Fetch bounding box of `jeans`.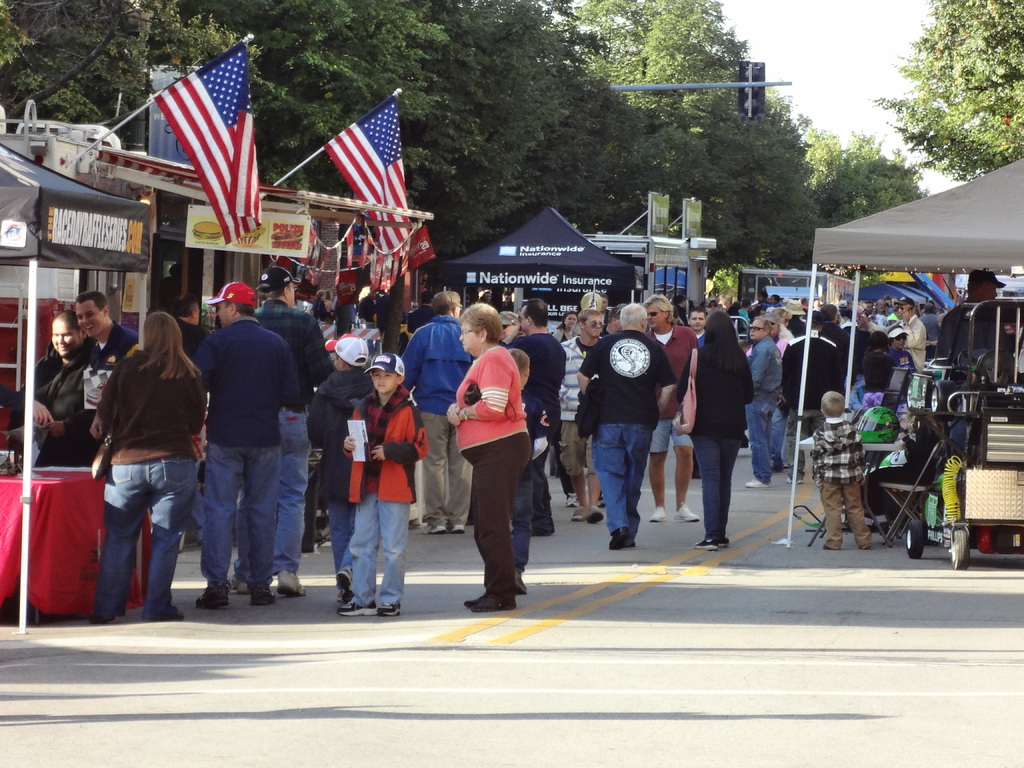
Bbox: BBox(744, 336, 789, 399).
